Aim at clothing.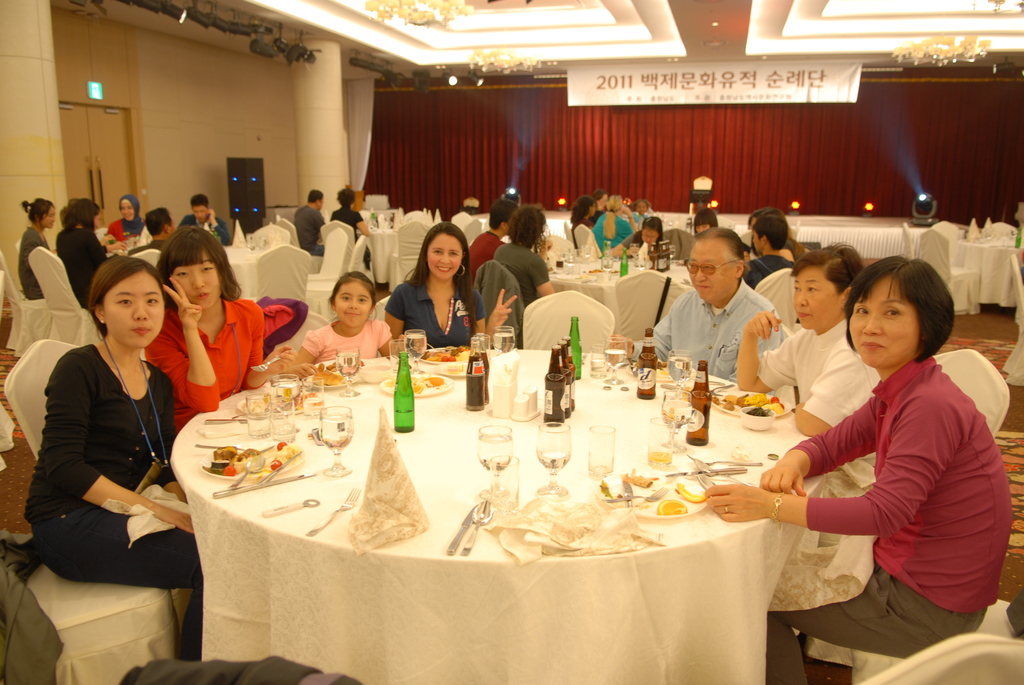
Aimed at (182,212,237,246).
